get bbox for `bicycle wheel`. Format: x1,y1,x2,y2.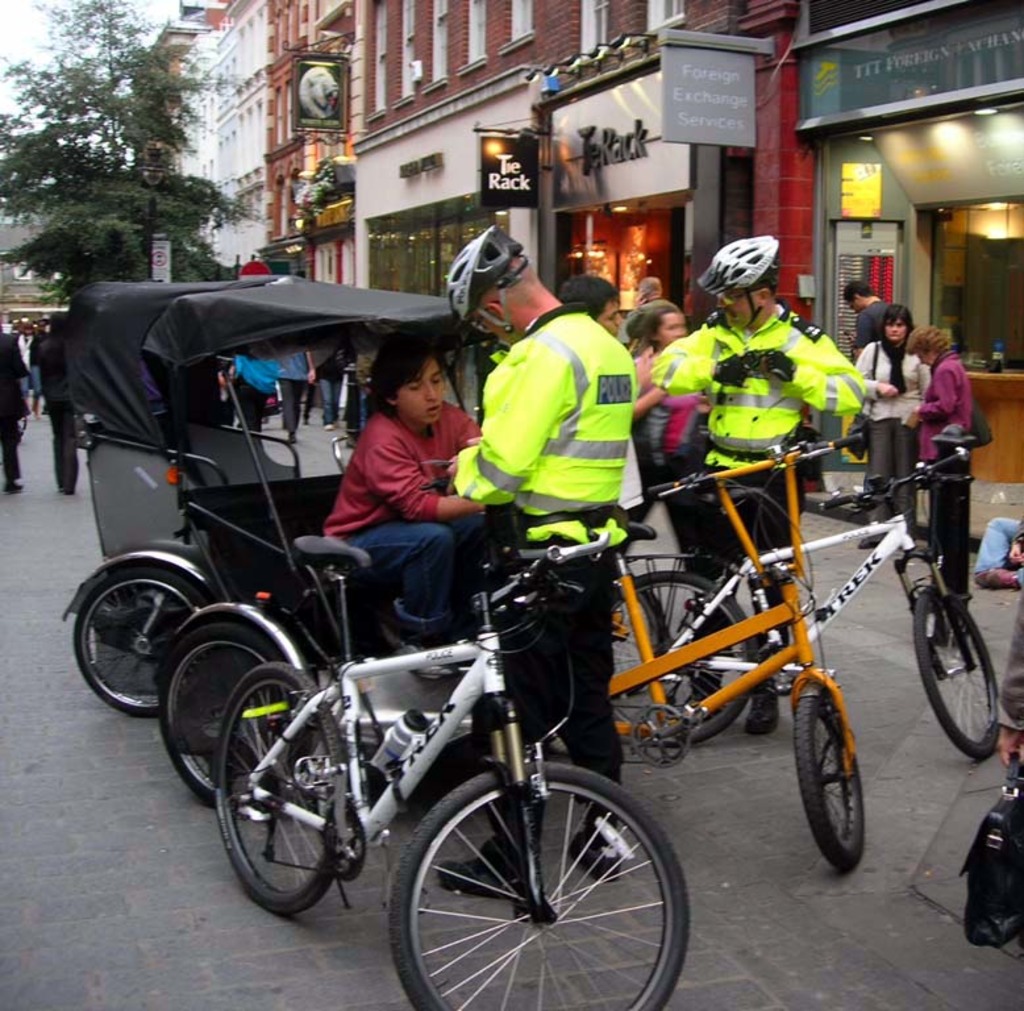
902,594,1008,757.
